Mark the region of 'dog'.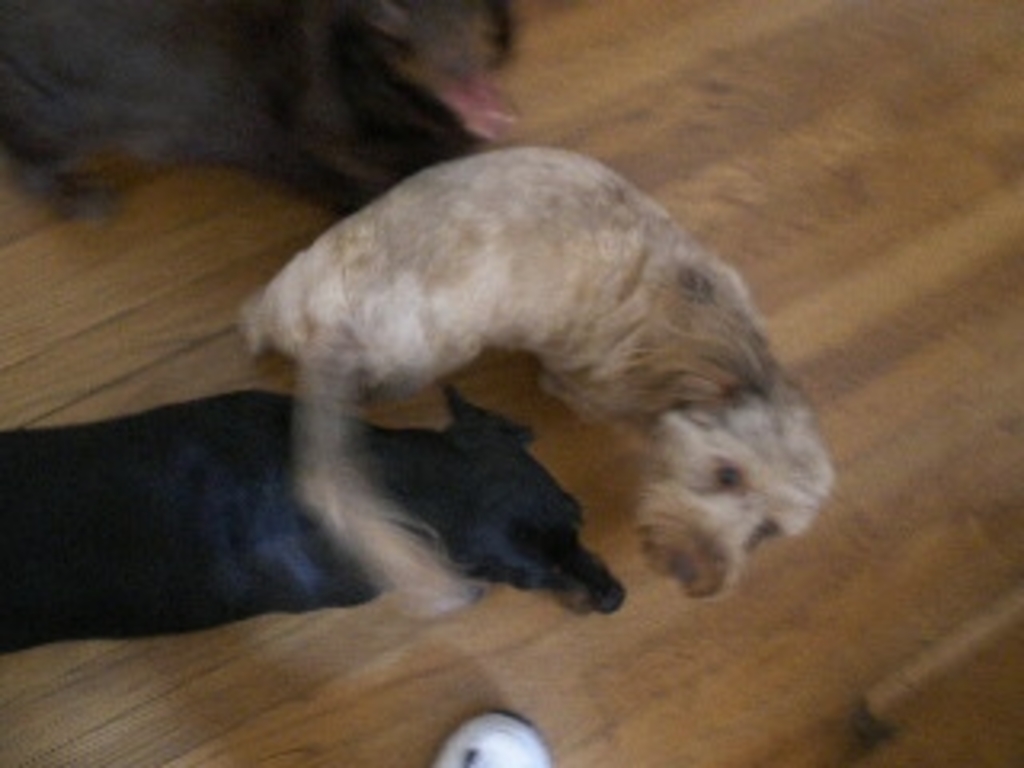
Region: 237/141/835/618.
